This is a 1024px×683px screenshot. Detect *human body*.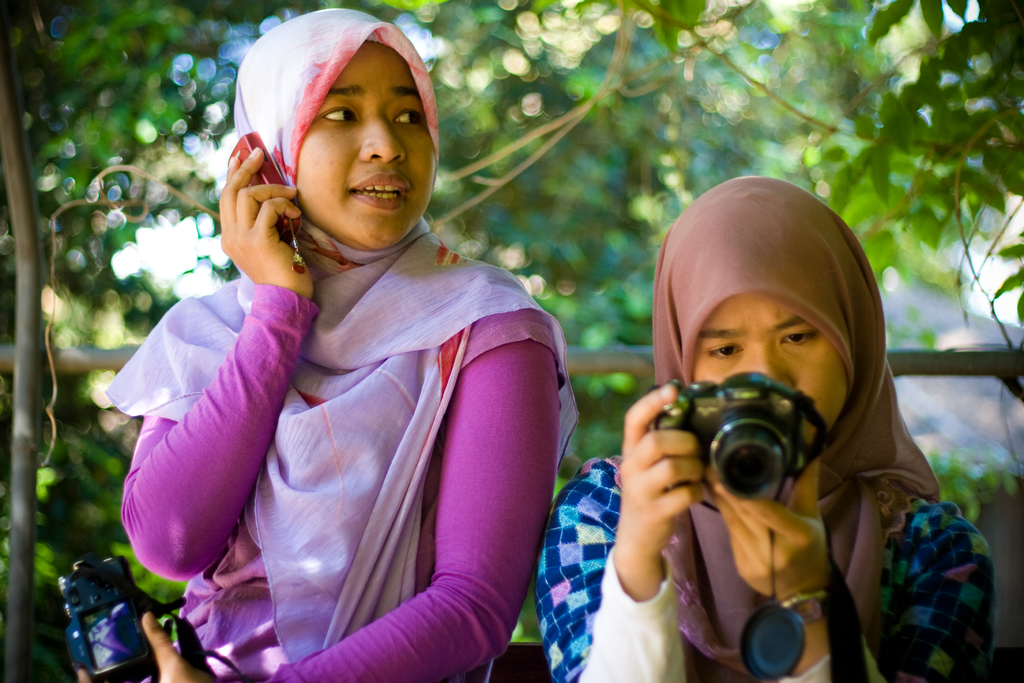
select_region(531, 174, 998, 682).
